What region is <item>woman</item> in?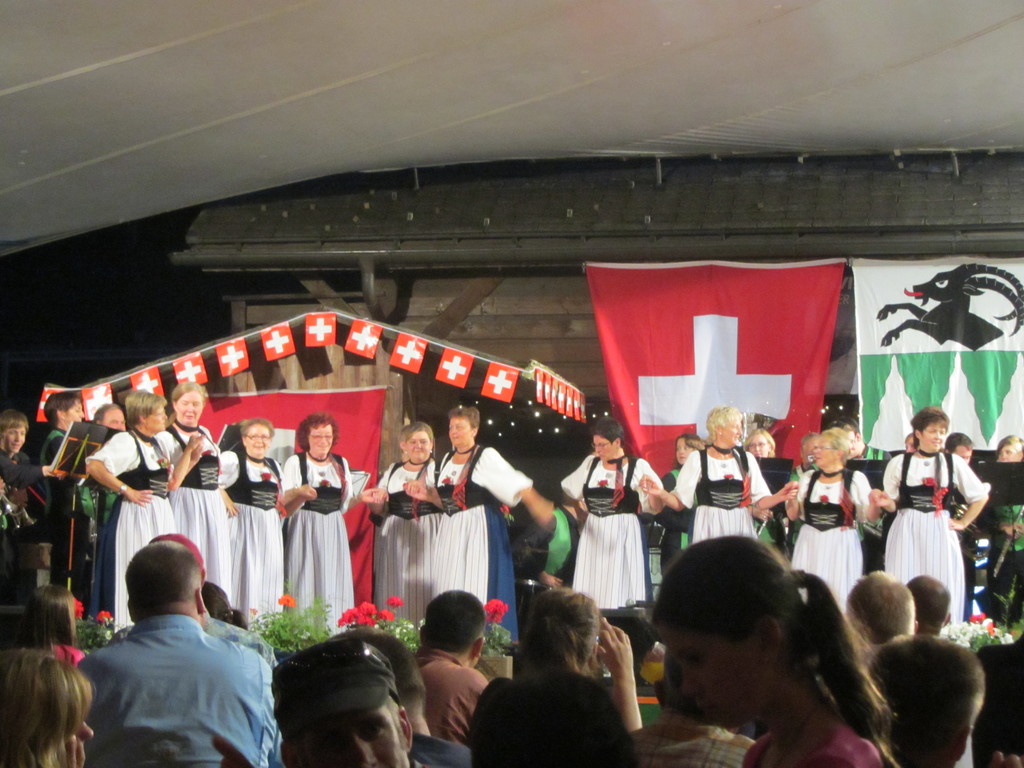
(774, 428, 888, 630).
